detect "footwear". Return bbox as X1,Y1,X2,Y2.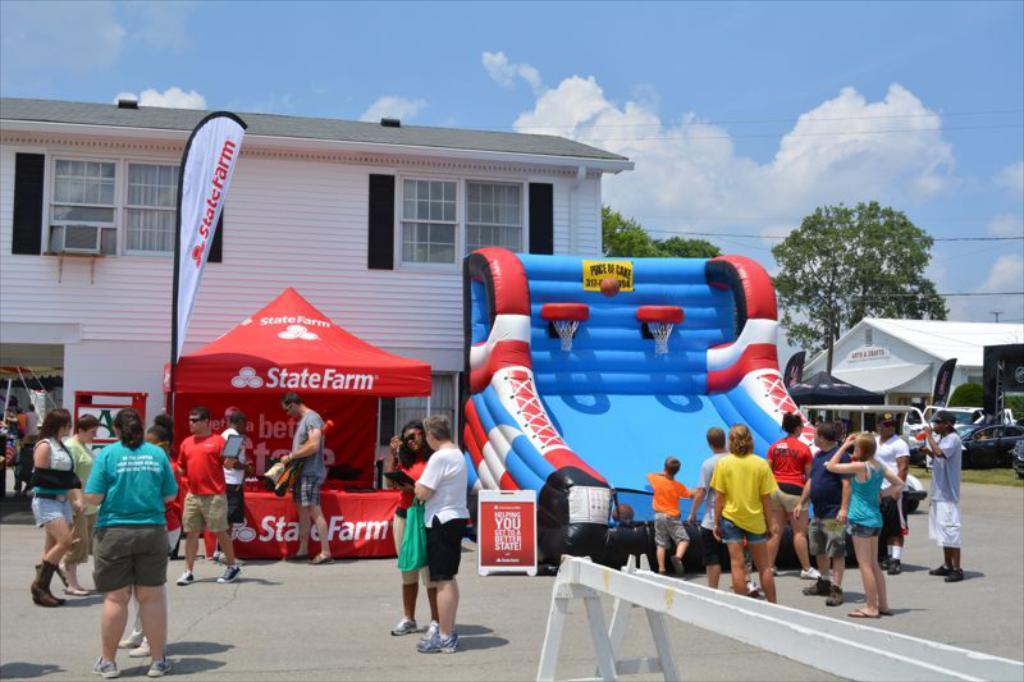
33,560,49,610.
